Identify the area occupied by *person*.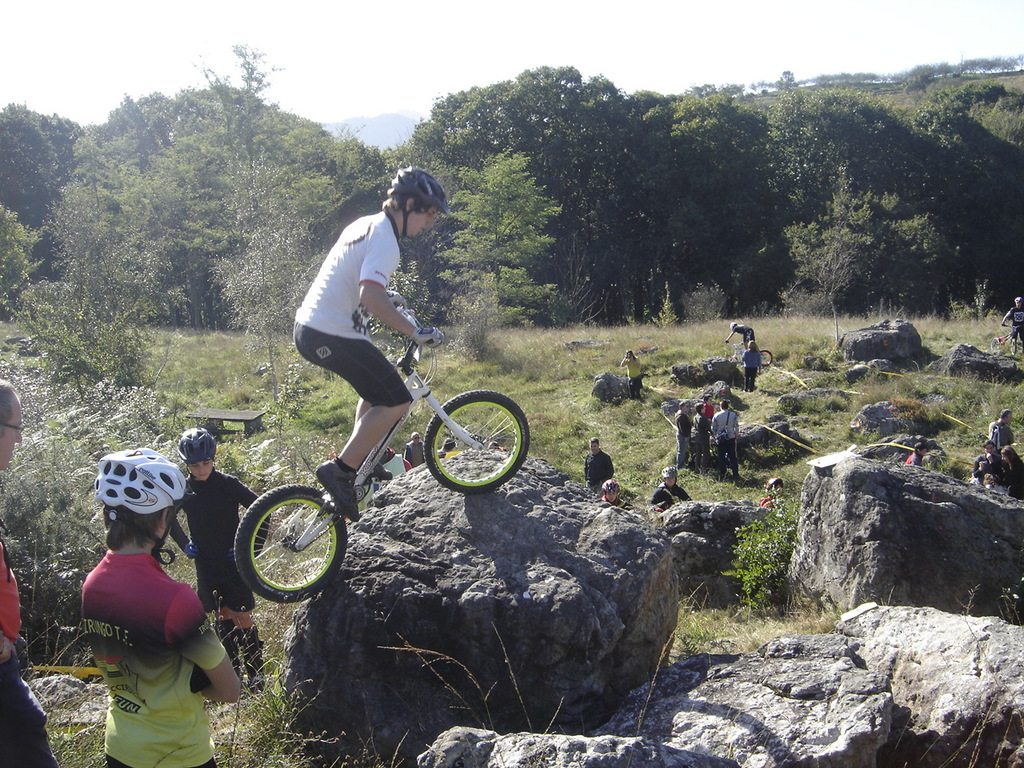
Area: l=739, t=334, r=761, b=386.
